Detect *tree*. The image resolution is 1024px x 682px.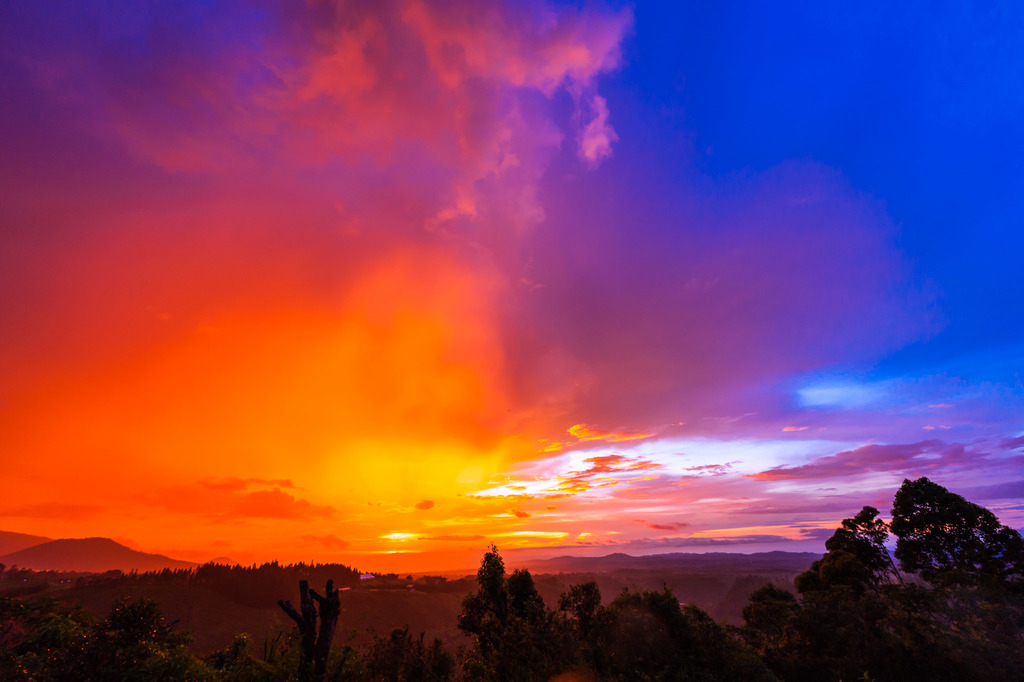
<bbox>463, 553, 546, 645</bbox>.
